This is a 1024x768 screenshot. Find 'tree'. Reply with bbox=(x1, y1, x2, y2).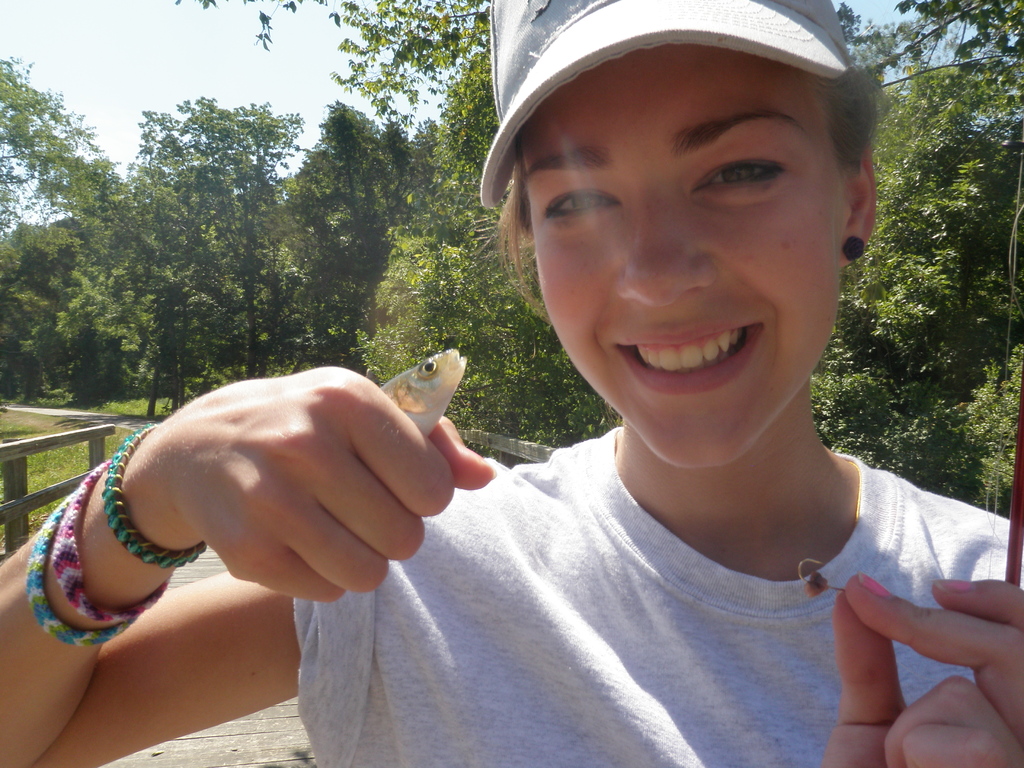
bbox=(0, 0, 624, 430).
